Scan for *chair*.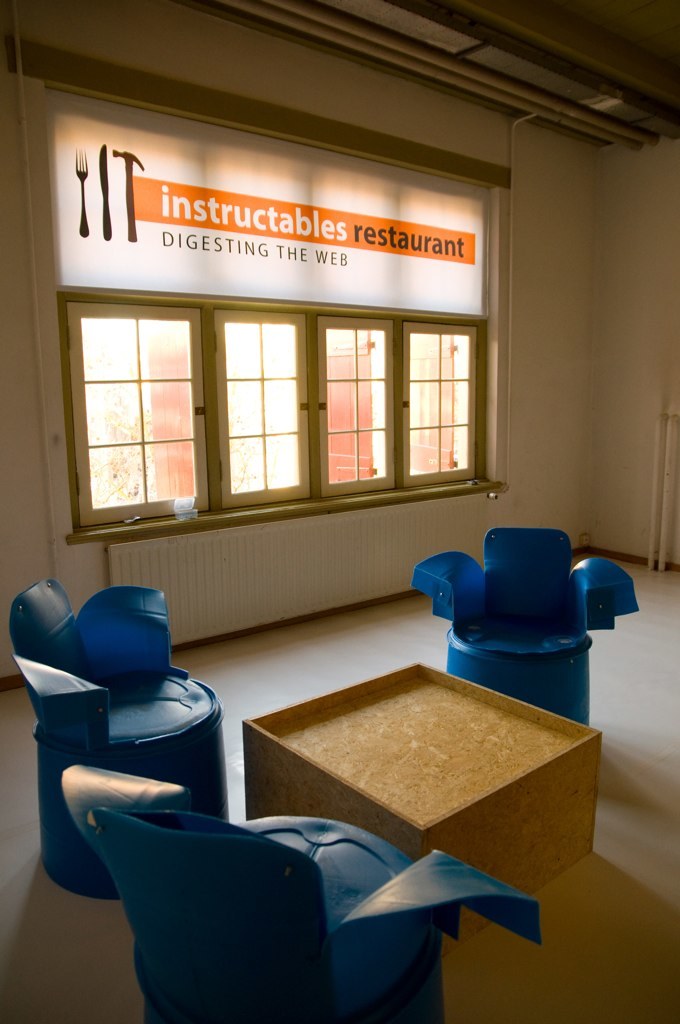
Scan result: box(59, 761, 543, 1023).
